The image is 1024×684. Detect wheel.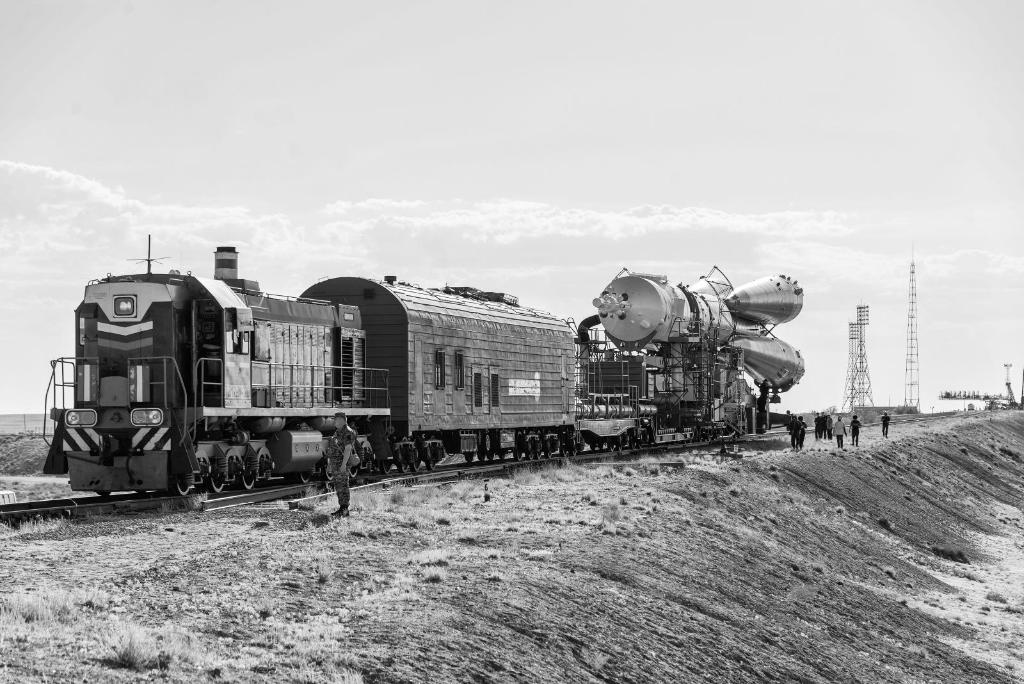
Detection: [298,476,310,485].
